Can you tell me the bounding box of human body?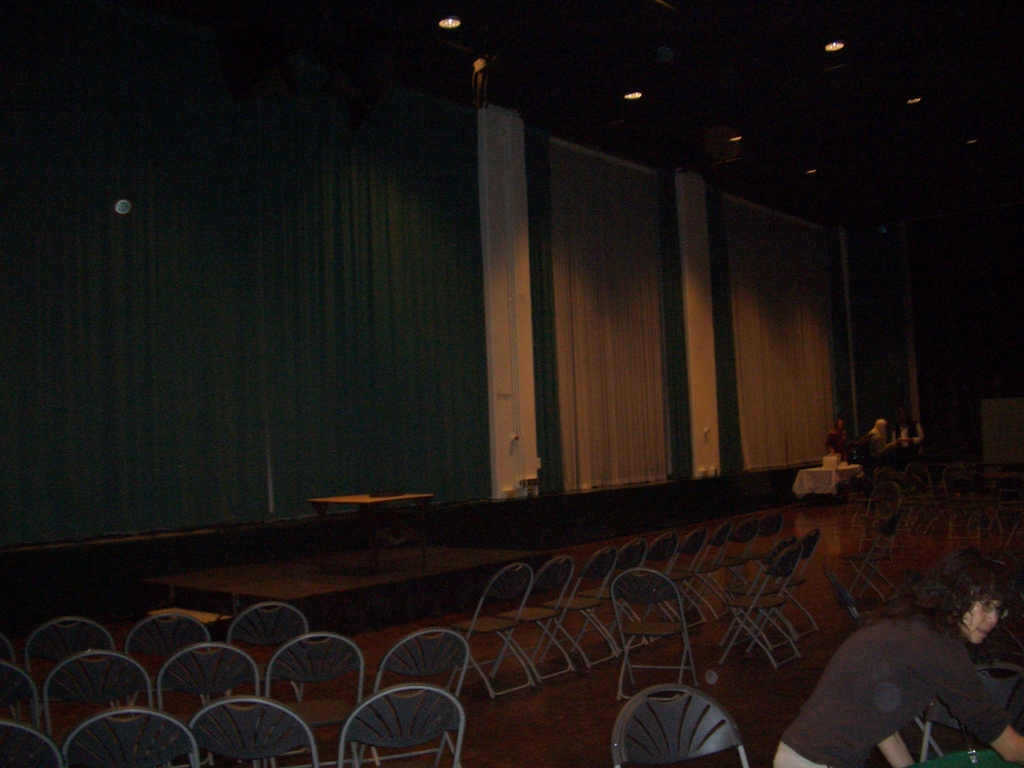
box(760, 579, 1013, 767).
